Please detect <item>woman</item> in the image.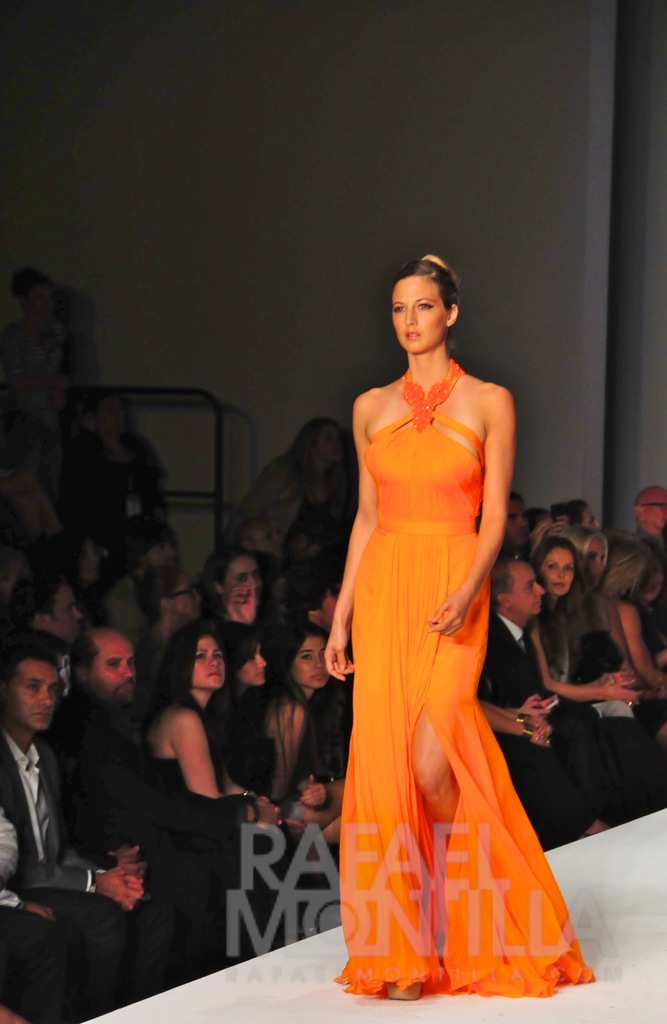
bbox(255, 622, 348, 877).
